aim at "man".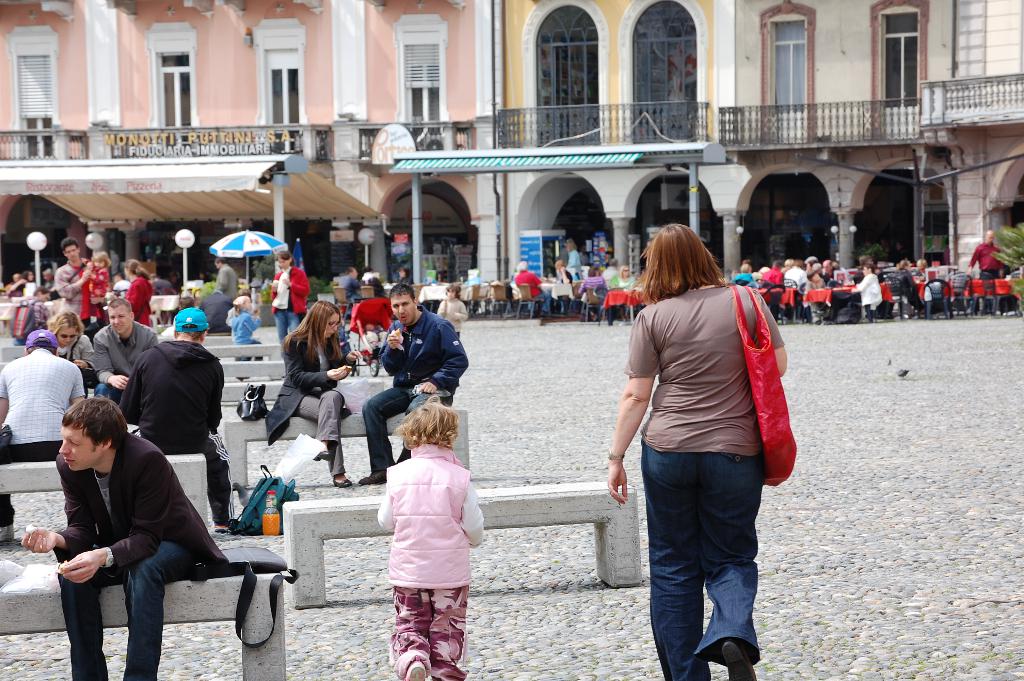
Aimed at (56,236,93,315).
